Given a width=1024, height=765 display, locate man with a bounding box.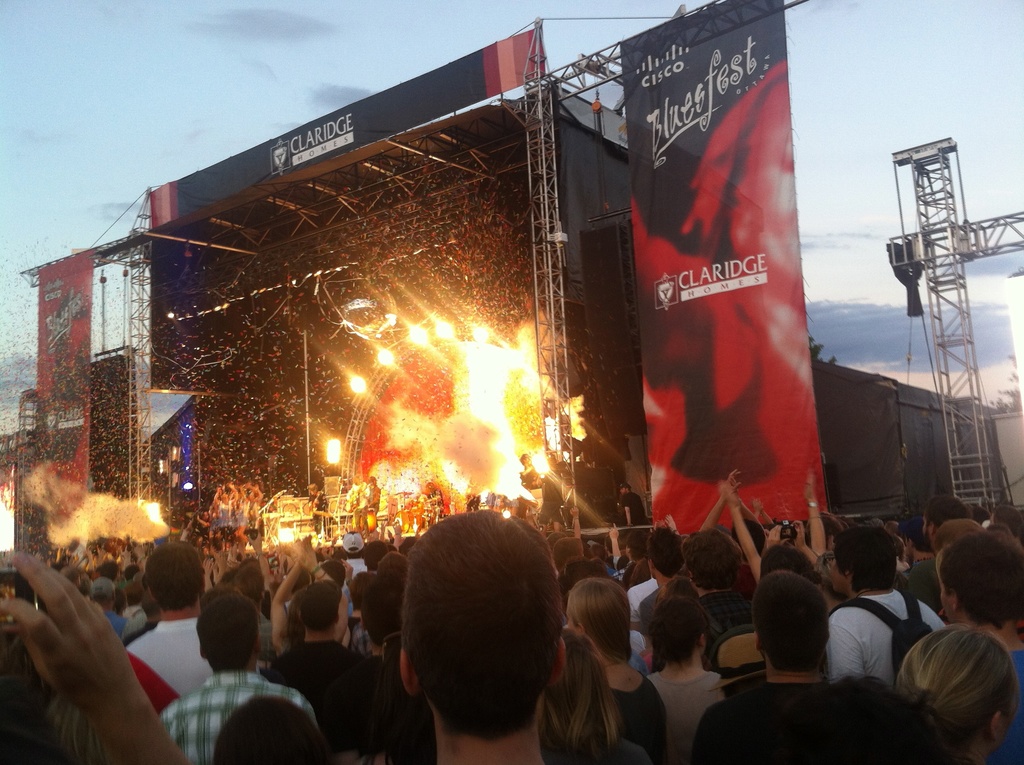
Located: {"x1": 685, "y1": 568, "x2": 889, "y2": 764}.
